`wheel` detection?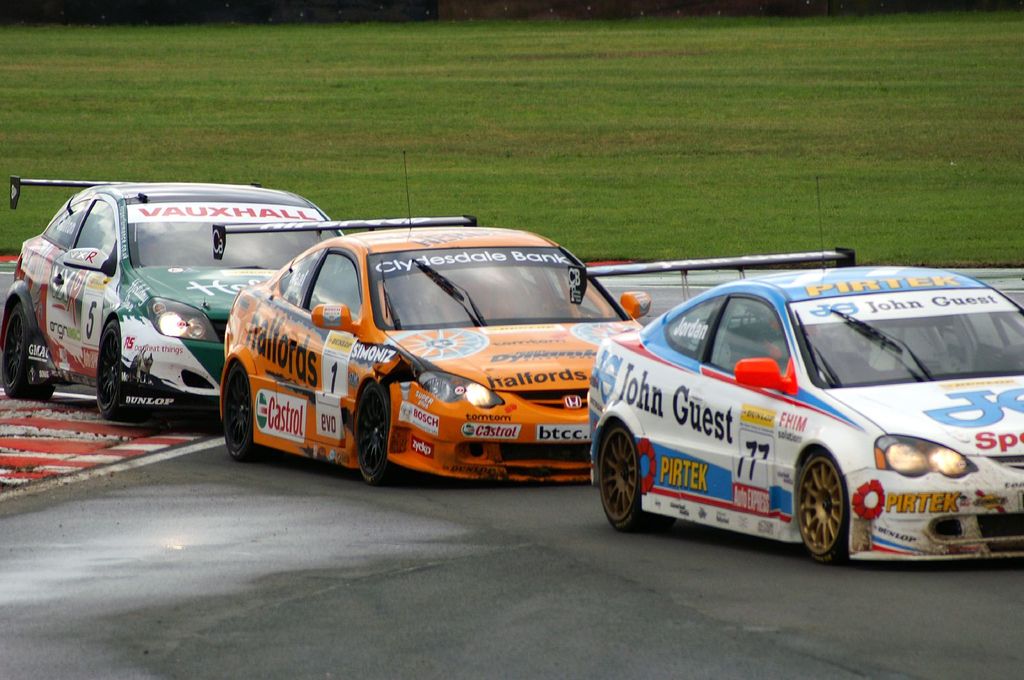
l=354, t=385, r=401, b=481
